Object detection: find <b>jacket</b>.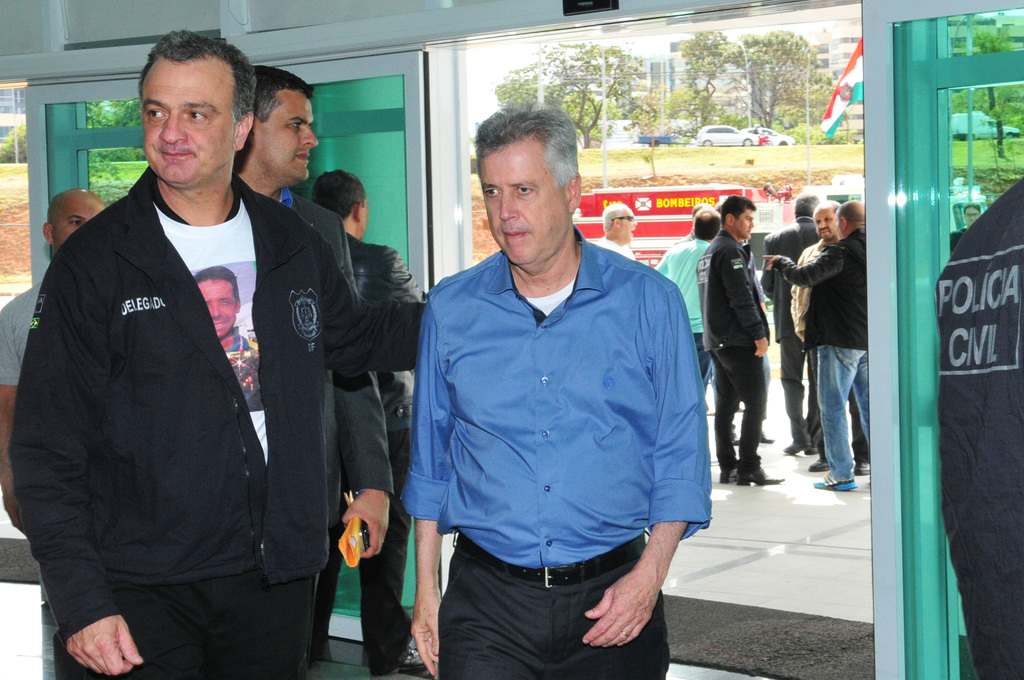
13 179 400 640.
